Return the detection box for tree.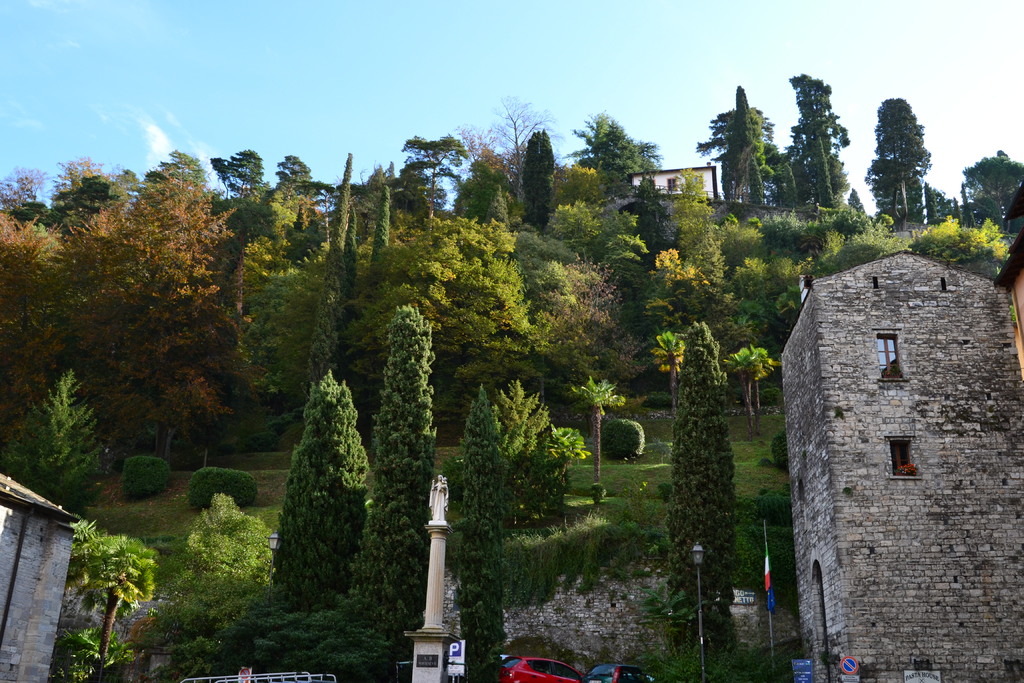
BBox(859, 90, 932, 226).
